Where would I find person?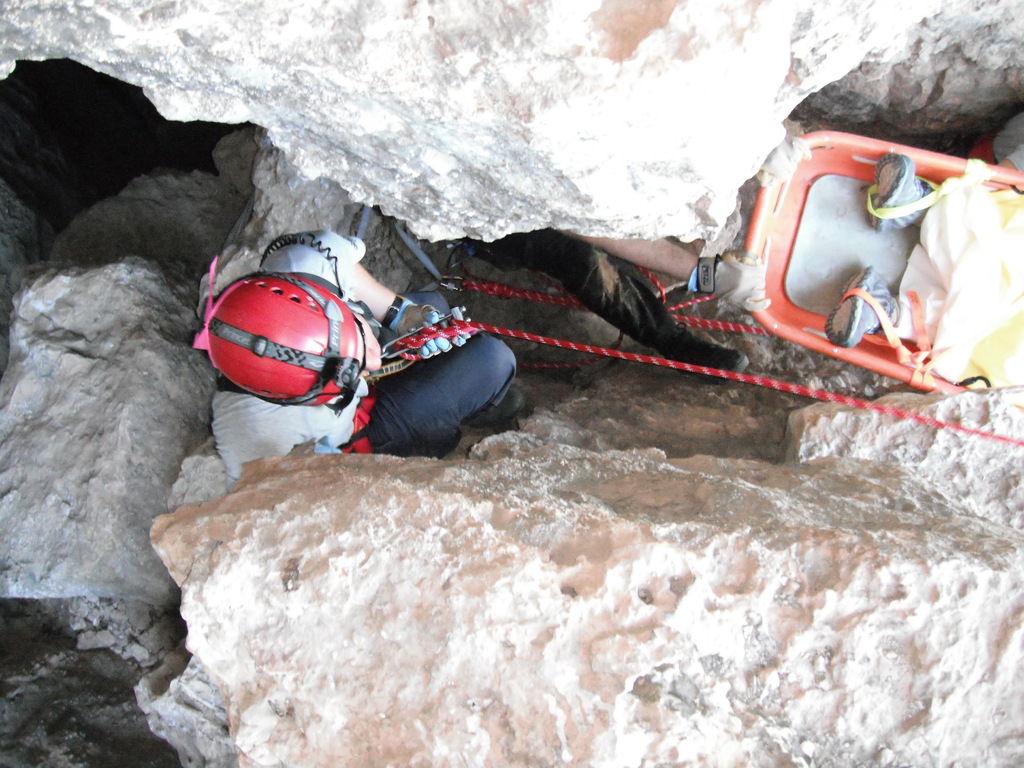
At select_region(195, 227, 532, 488).
